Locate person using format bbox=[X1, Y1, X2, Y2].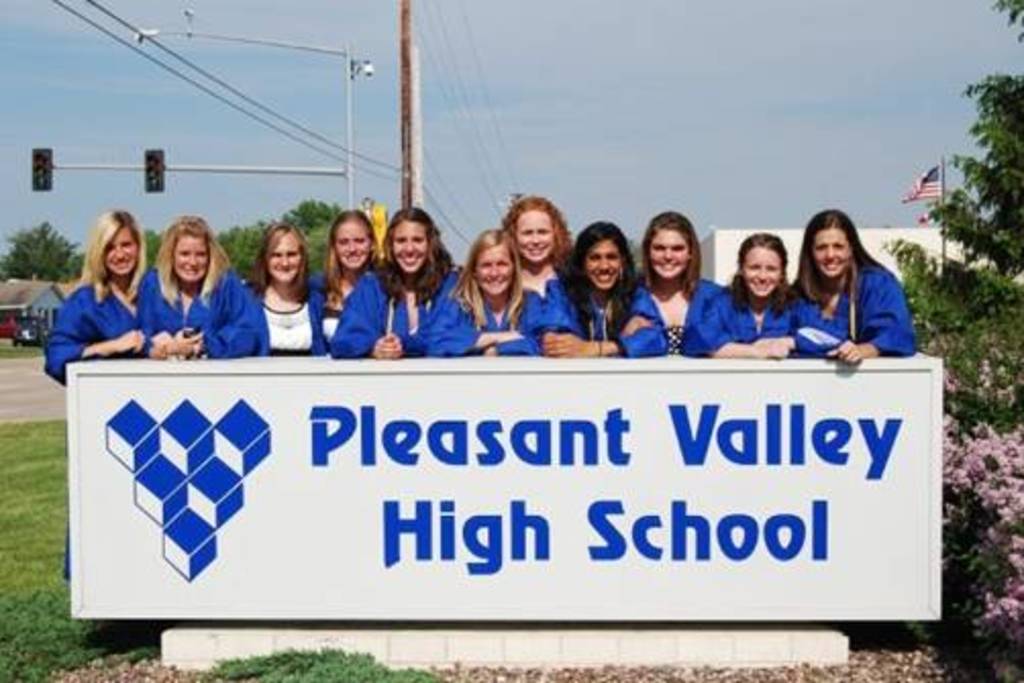
bbox=[502, 196, 573, 302].
